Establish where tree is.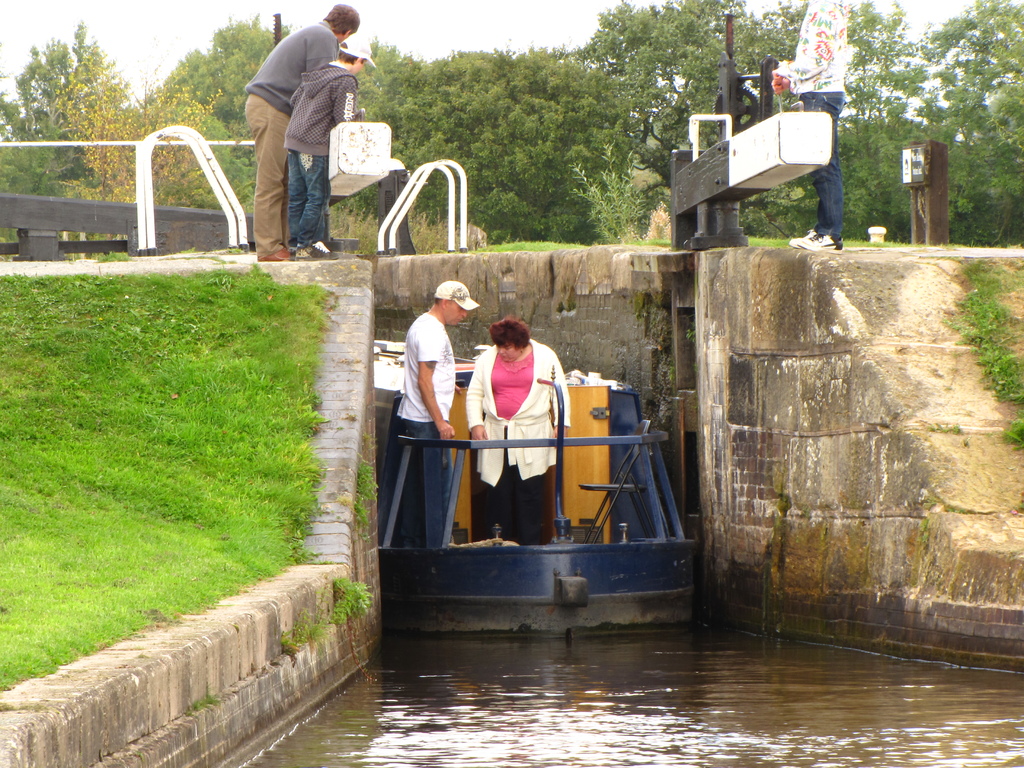
Established at x1=15 y1=16 x2=127 y2=180.
